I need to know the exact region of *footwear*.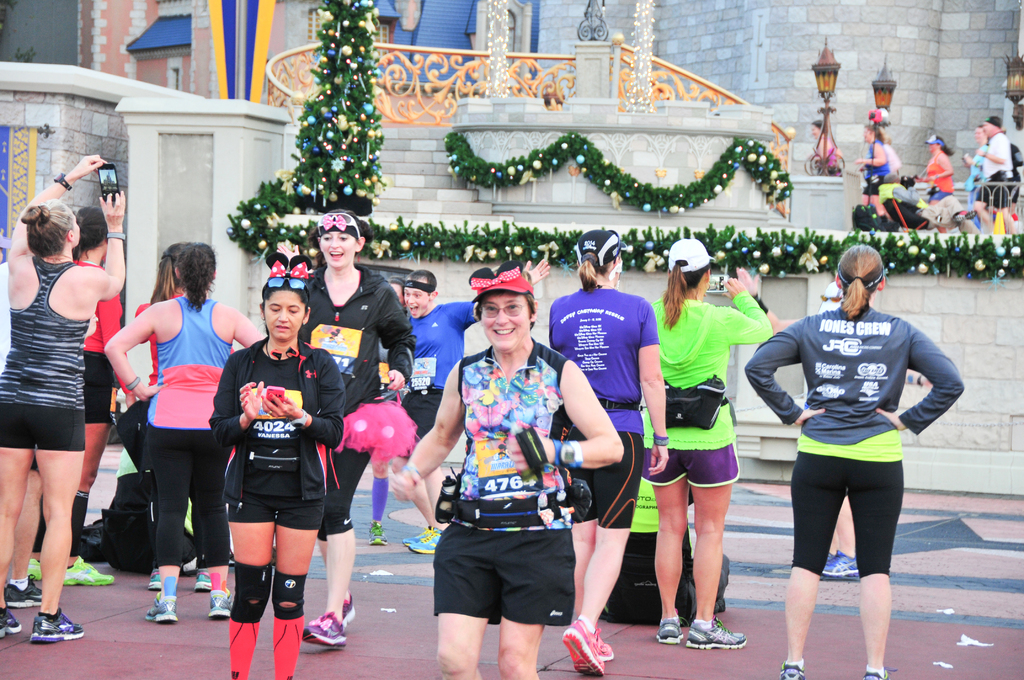
Region: x1=0, y1=606, x2=21, y2=637.
